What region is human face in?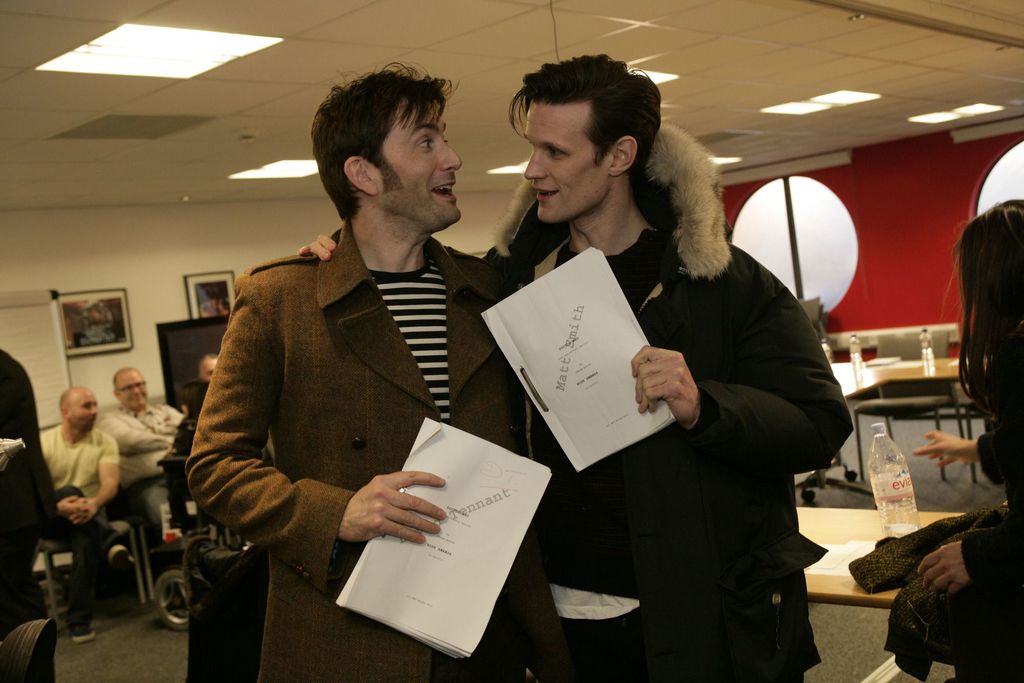
<box>120,371,147,409</box>.
